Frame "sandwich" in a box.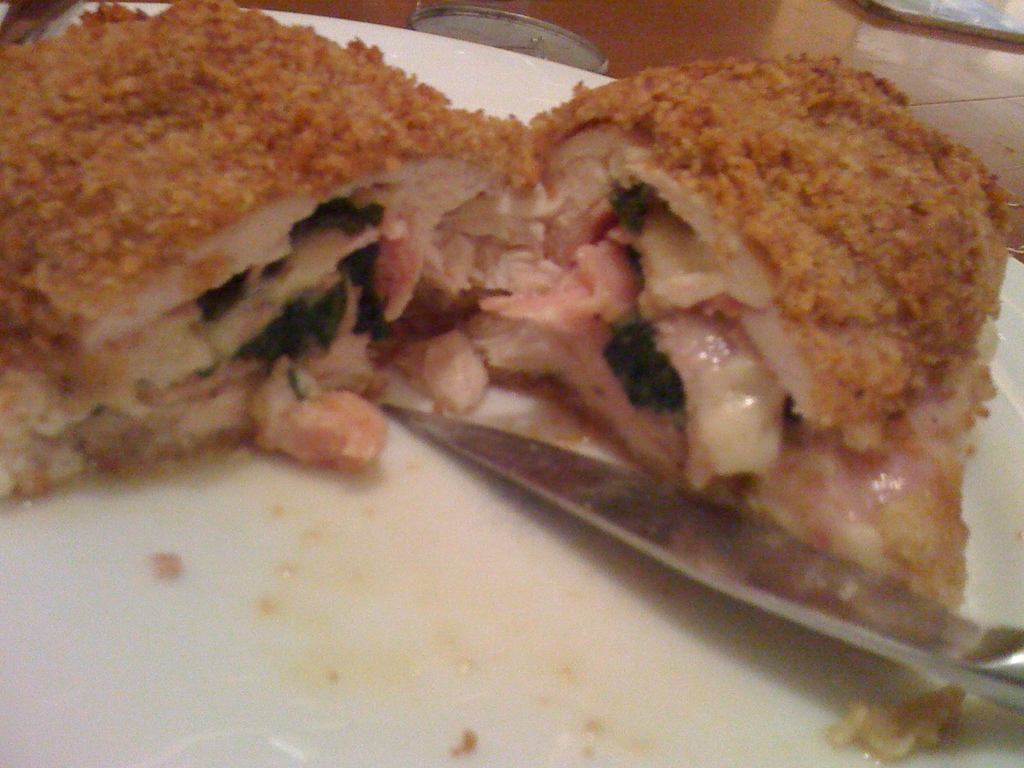
Rect(0, 0, 1020, 609).
